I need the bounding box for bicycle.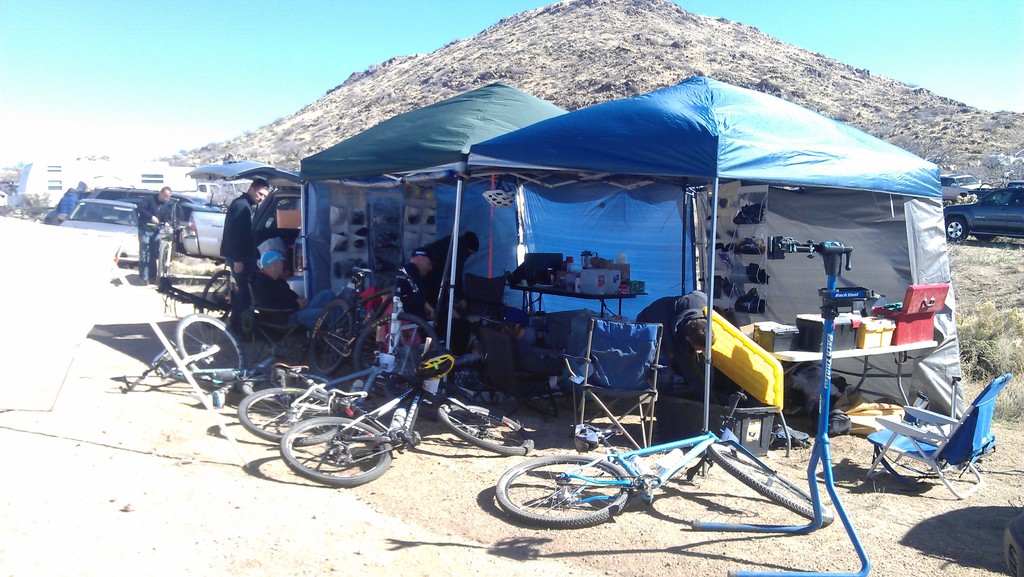
Here it is: [x1=146, y1=220, x2=192, y2=286].
